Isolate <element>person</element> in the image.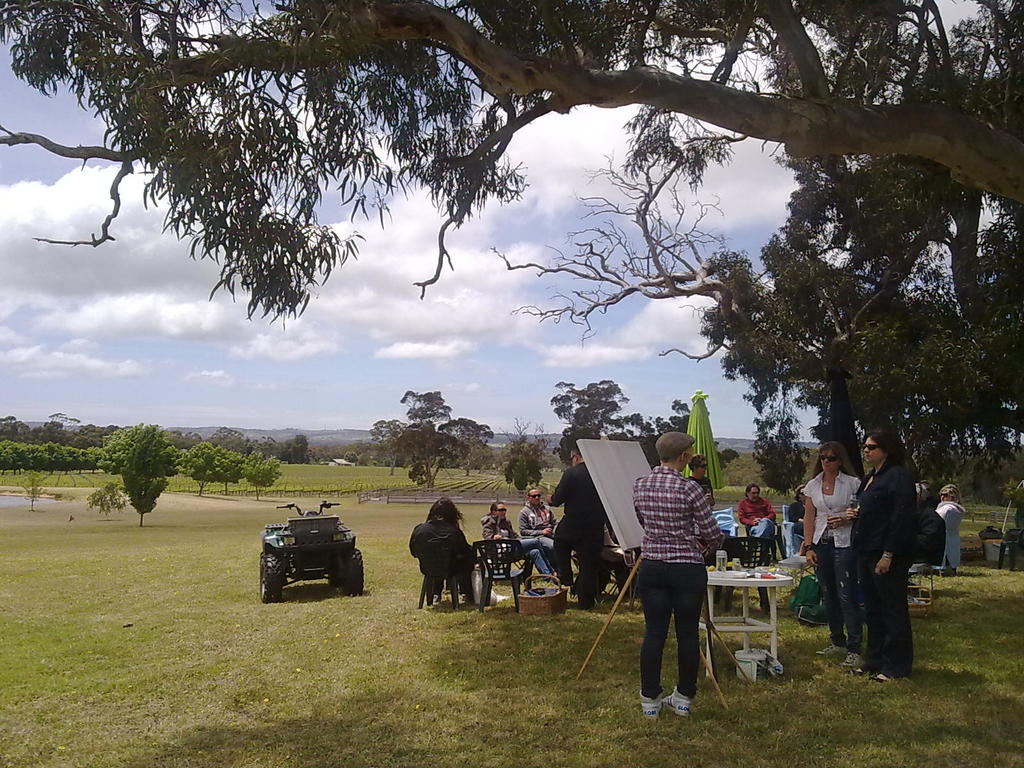
Isolated region: detection(737, 483, 778, 564).
